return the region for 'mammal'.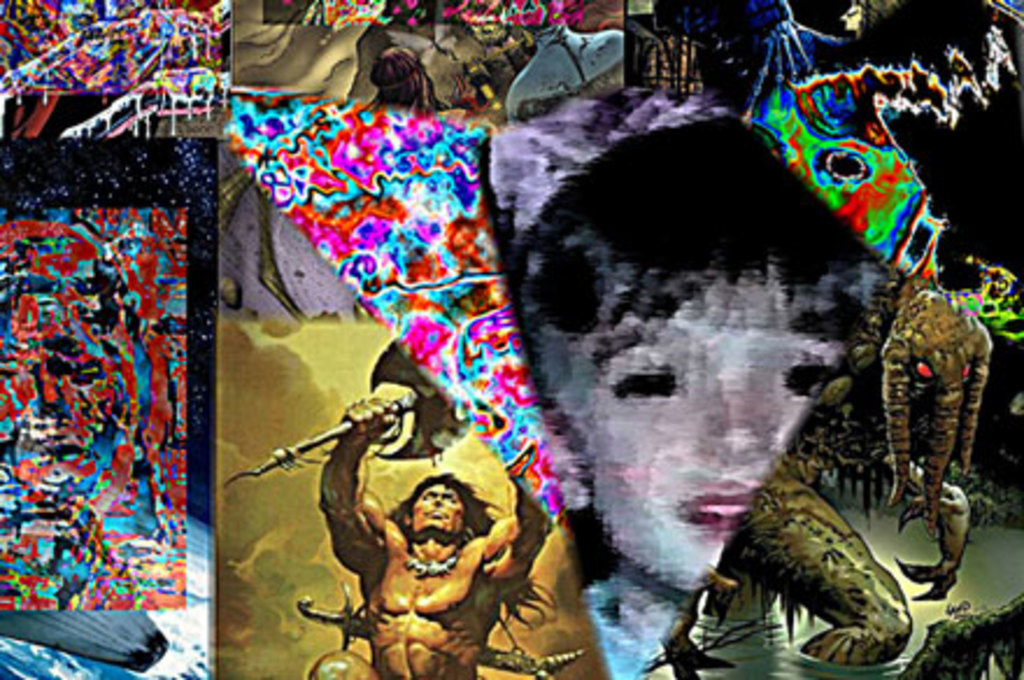
rect(305, 391, 552, 678).
